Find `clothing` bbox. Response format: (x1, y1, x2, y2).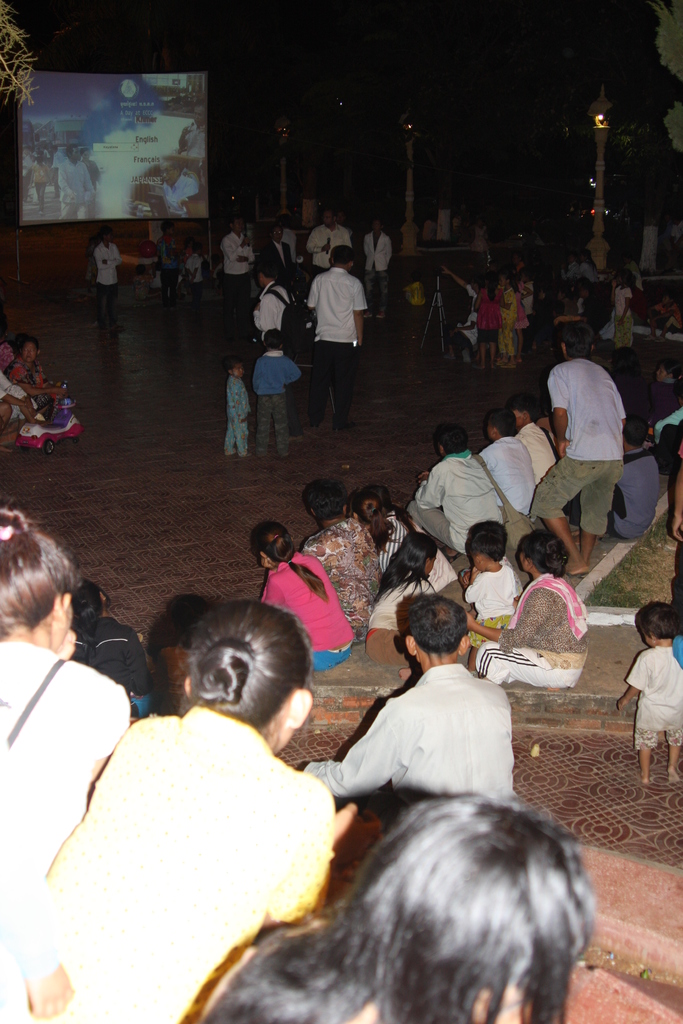
(181, 125, 205, 157).
